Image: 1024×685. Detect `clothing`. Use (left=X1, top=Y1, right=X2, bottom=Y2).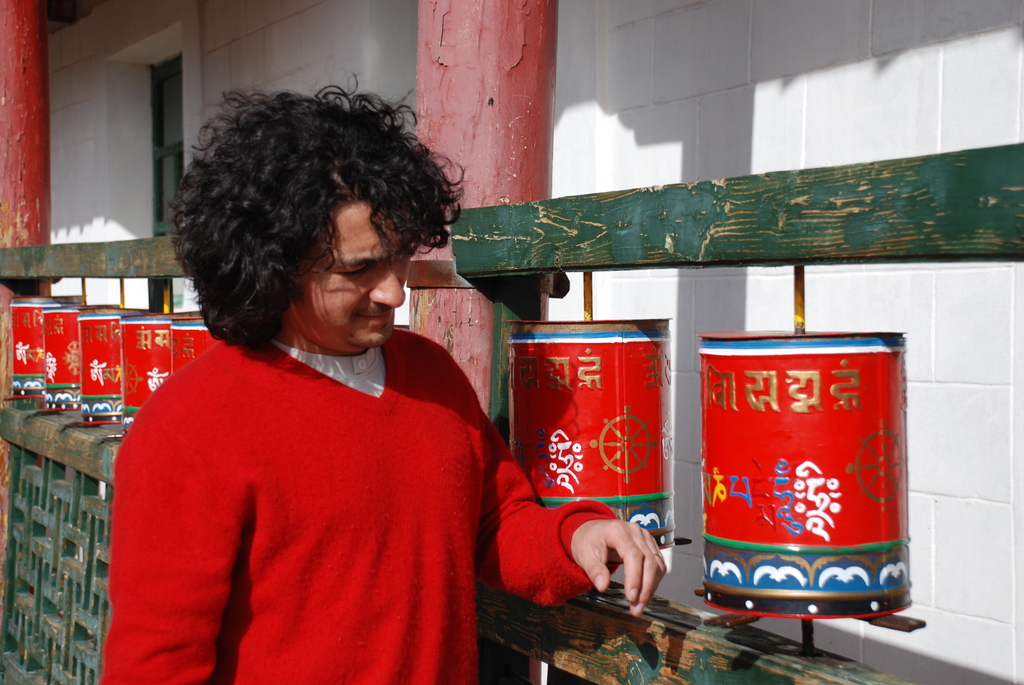
(left=115, top=179, right=602, bottom=679).
